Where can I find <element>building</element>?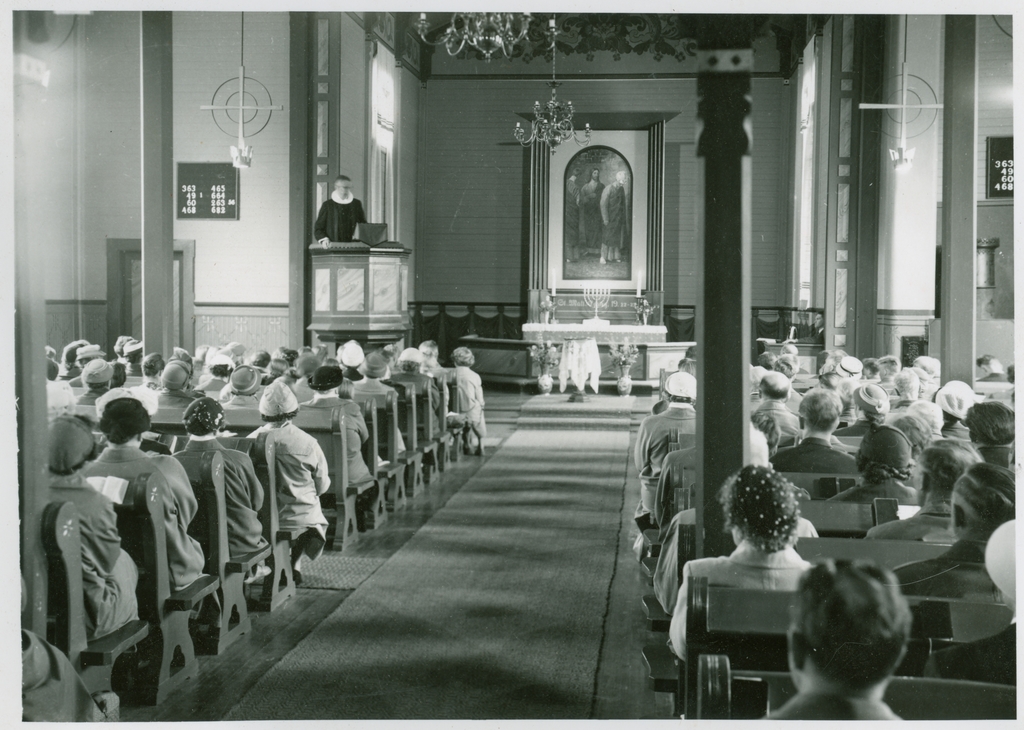
You can find it at rect(22, 11, 1016, 725).
